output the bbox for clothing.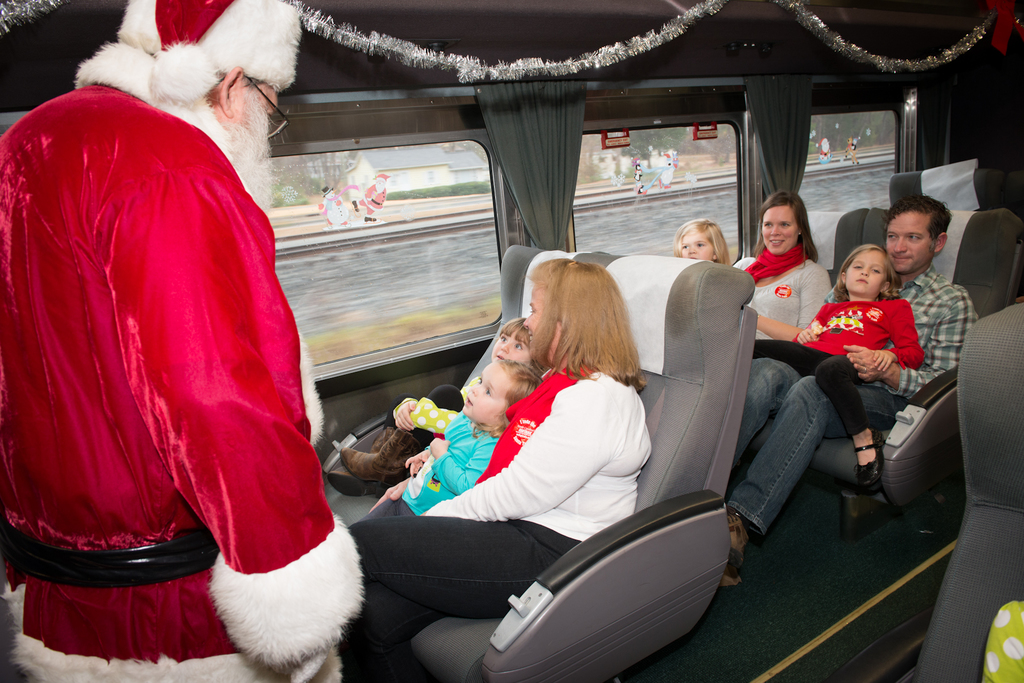
region(358, 183, 386, 214).
